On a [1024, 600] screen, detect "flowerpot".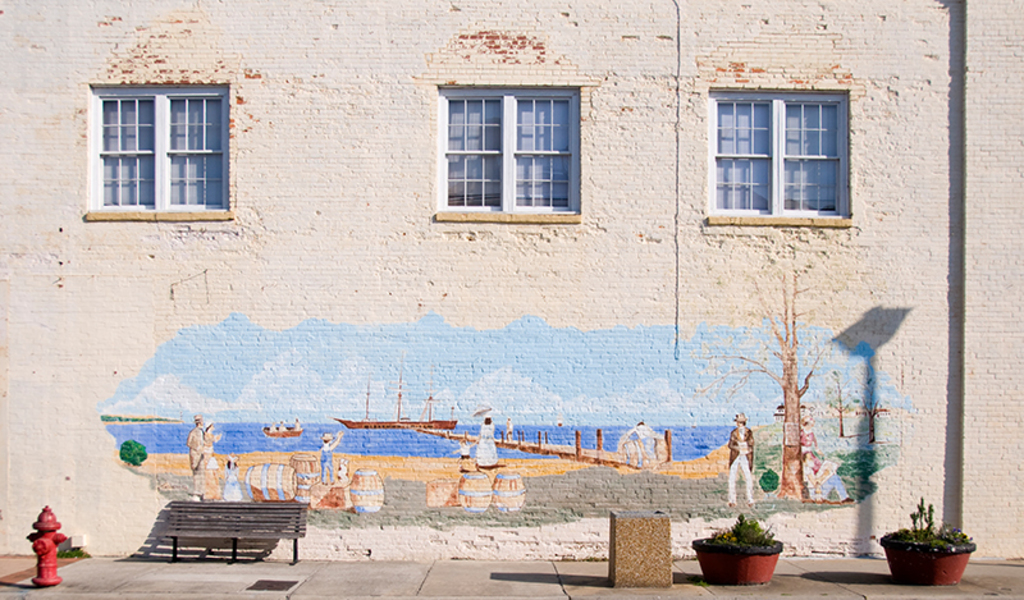
[696, 525, 783, 590].
